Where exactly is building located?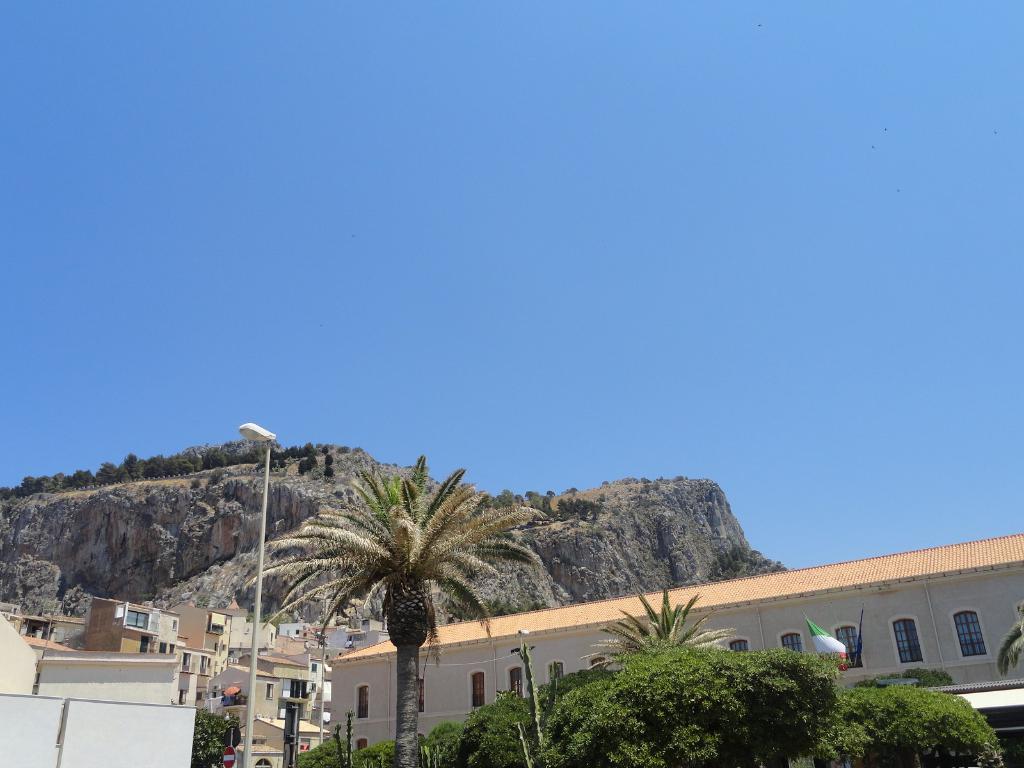
Its bounding box is 325/529/1023/767.
